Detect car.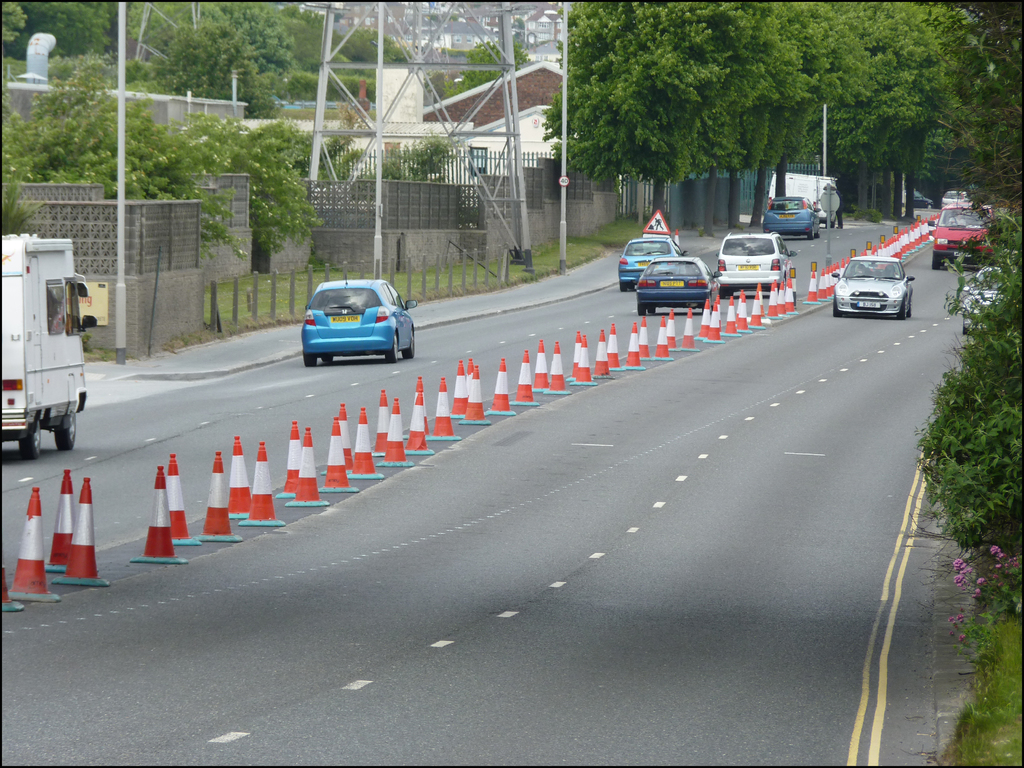
Detected at bbox(927, 202, 993, 268).
